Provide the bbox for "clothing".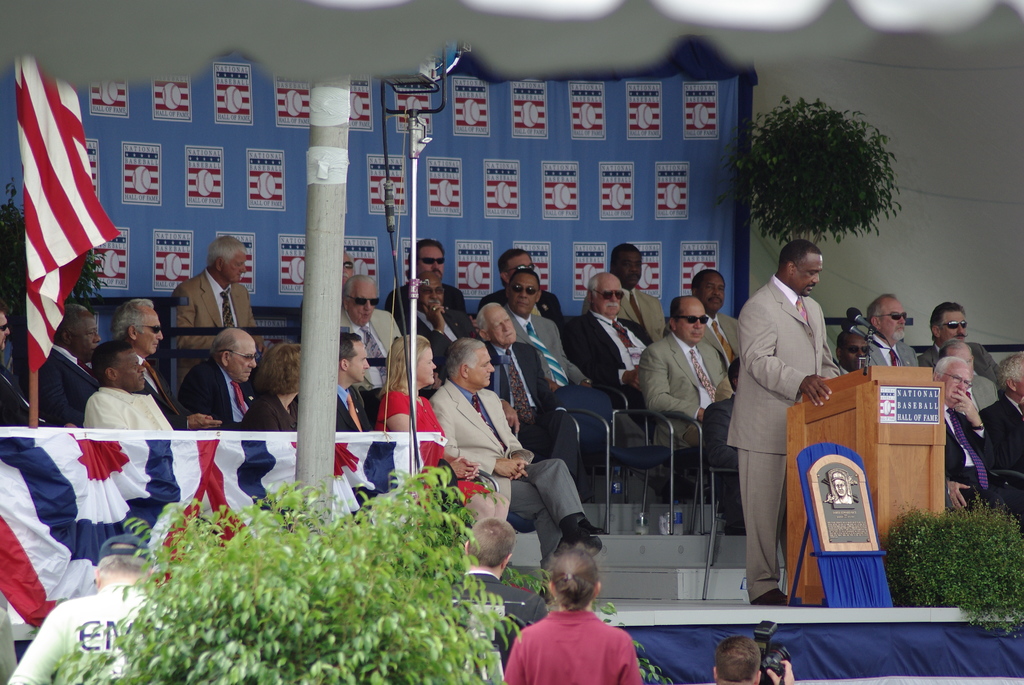
box=[410, 300, 478, 368].
